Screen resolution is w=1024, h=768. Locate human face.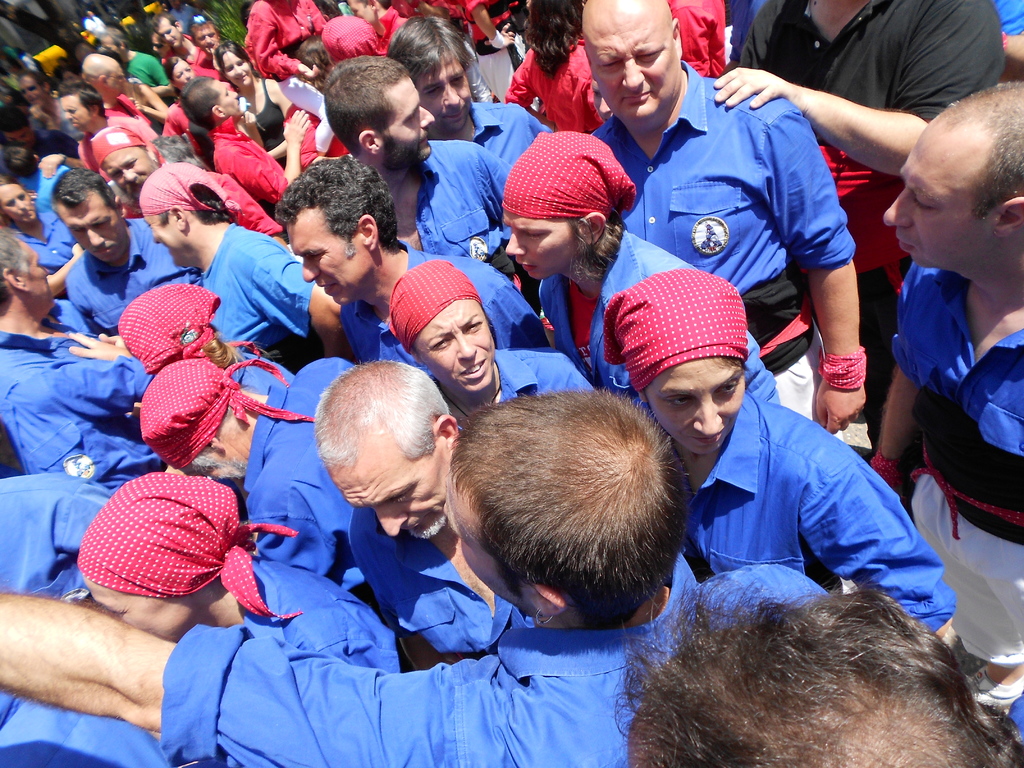
l=102, t=149, r=157, b=200.
